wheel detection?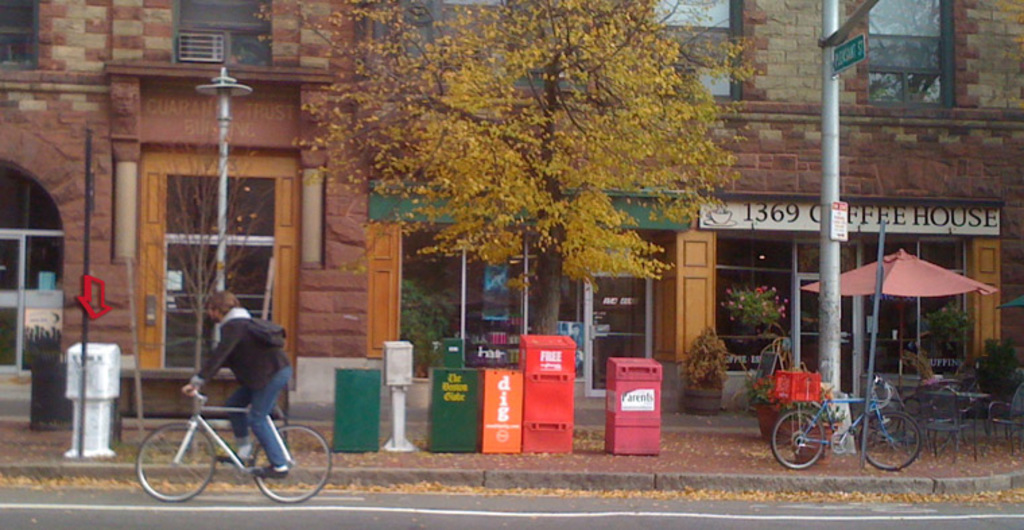
<box>135,426,198,496</box>
